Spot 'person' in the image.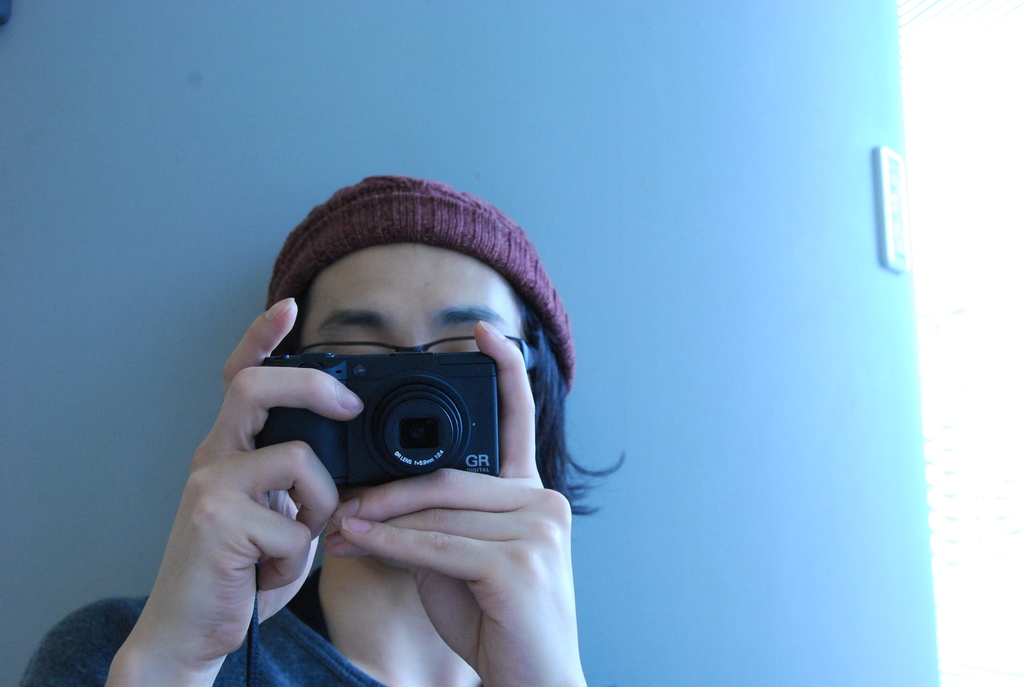
'person' found at bbox=[22, 166, 604, 686].
